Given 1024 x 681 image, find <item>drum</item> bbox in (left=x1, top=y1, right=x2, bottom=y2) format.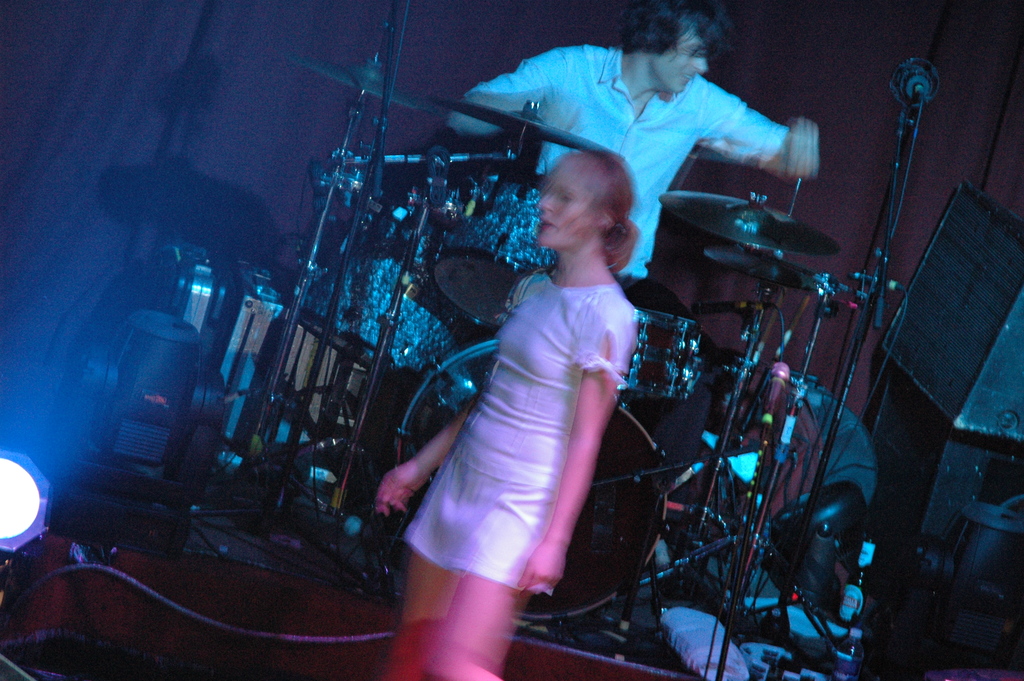
(left=397, top=338, right=664, bottom=620).
